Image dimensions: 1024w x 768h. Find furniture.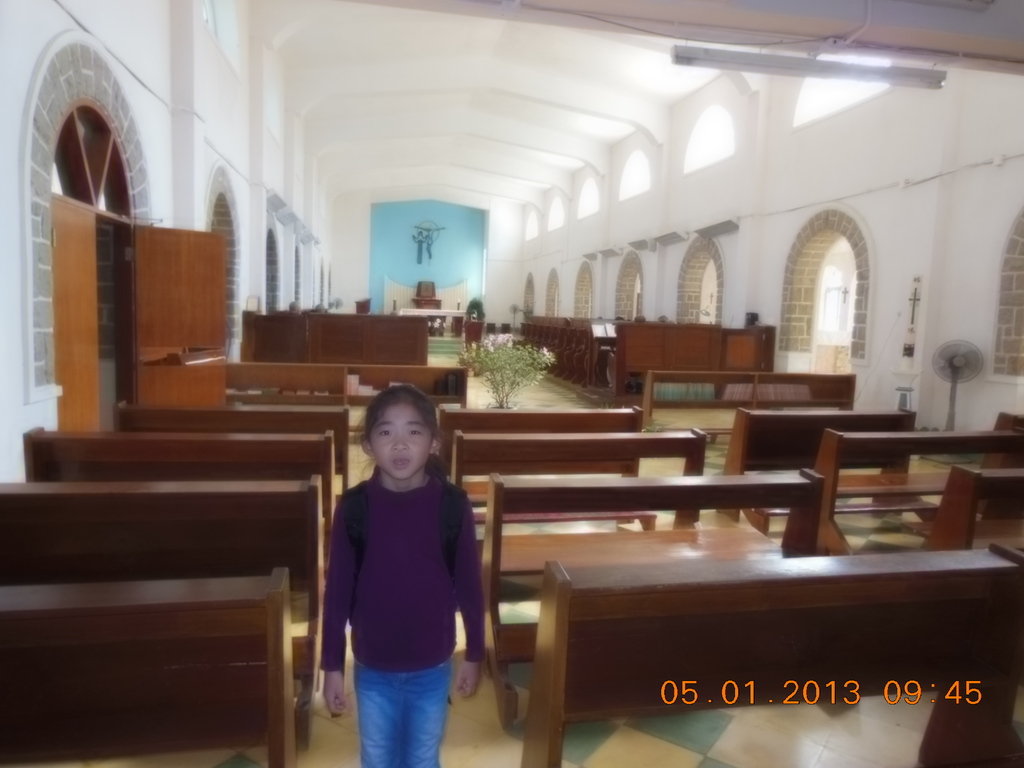
box=[465, 323, 479, 355].
